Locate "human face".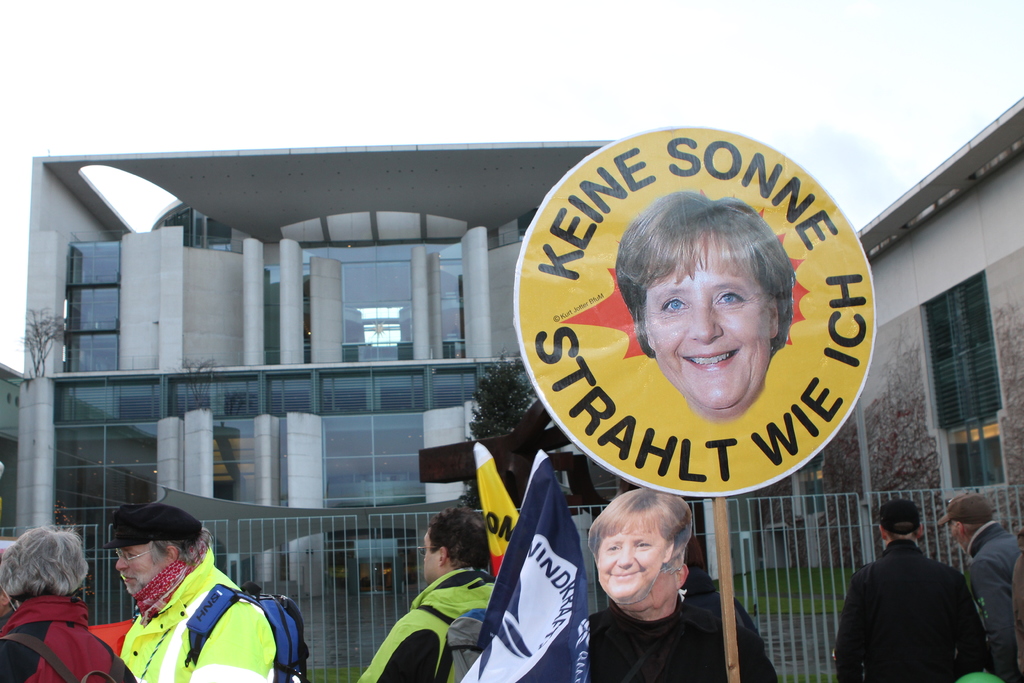
Bounding box: <region>597, 531, 663, 603</region>.
